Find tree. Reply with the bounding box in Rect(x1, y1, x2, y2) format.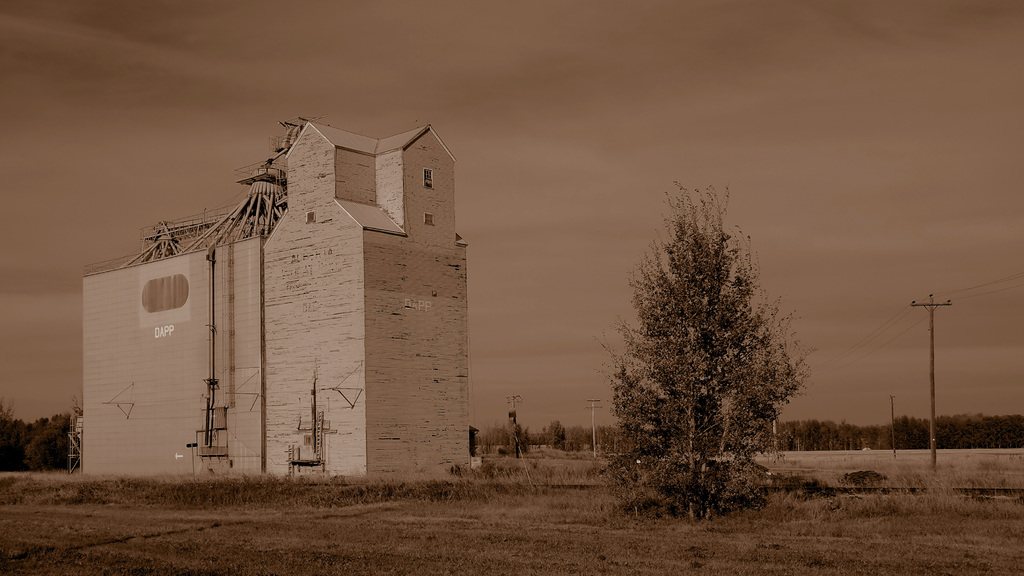
Rect(601, 180, 811, 500).
